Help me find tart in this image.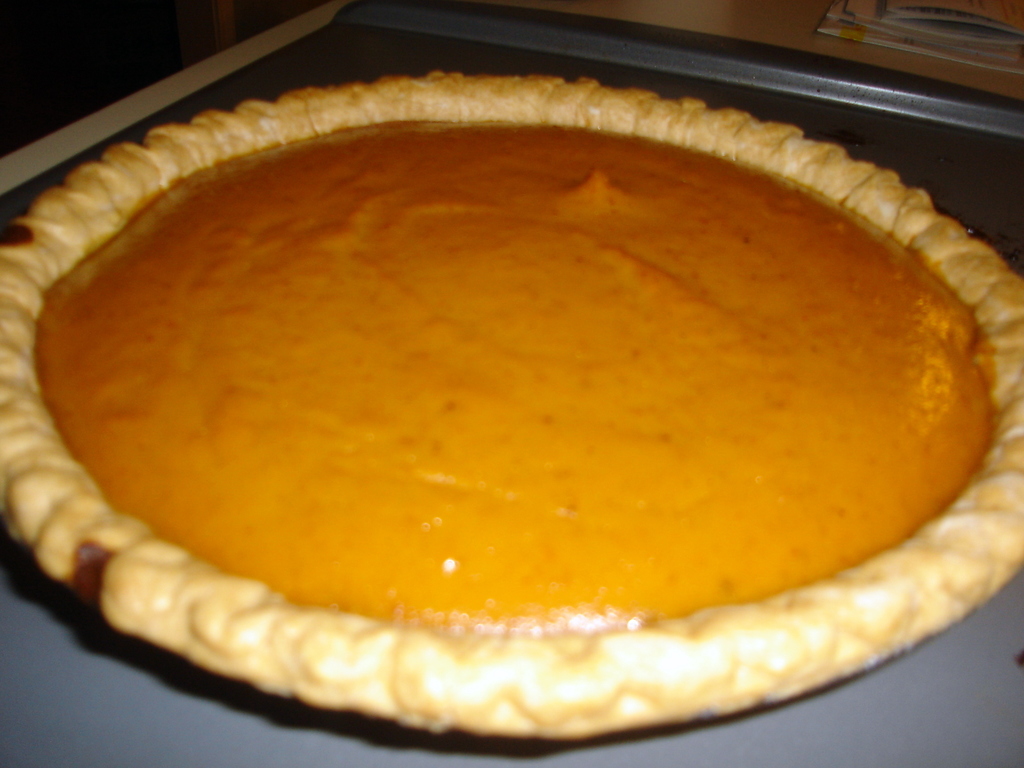
Found it: {"x1": 0, "y1": 129, "x2": 1023, "y2": 767}.
